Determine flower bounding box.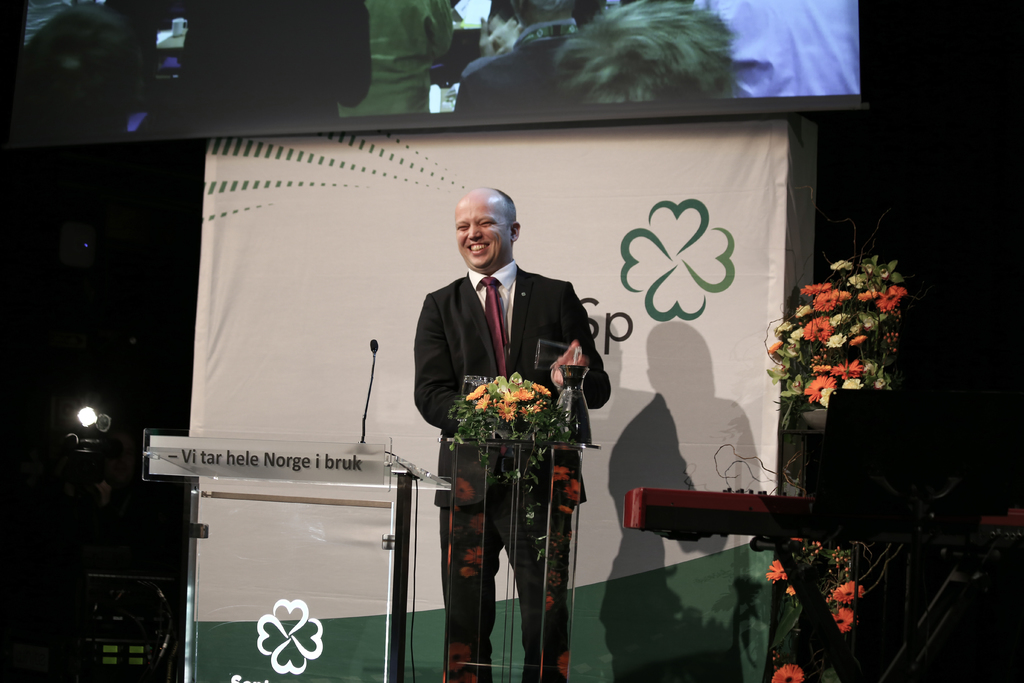
Determined: (855, 287, 876, 300).
